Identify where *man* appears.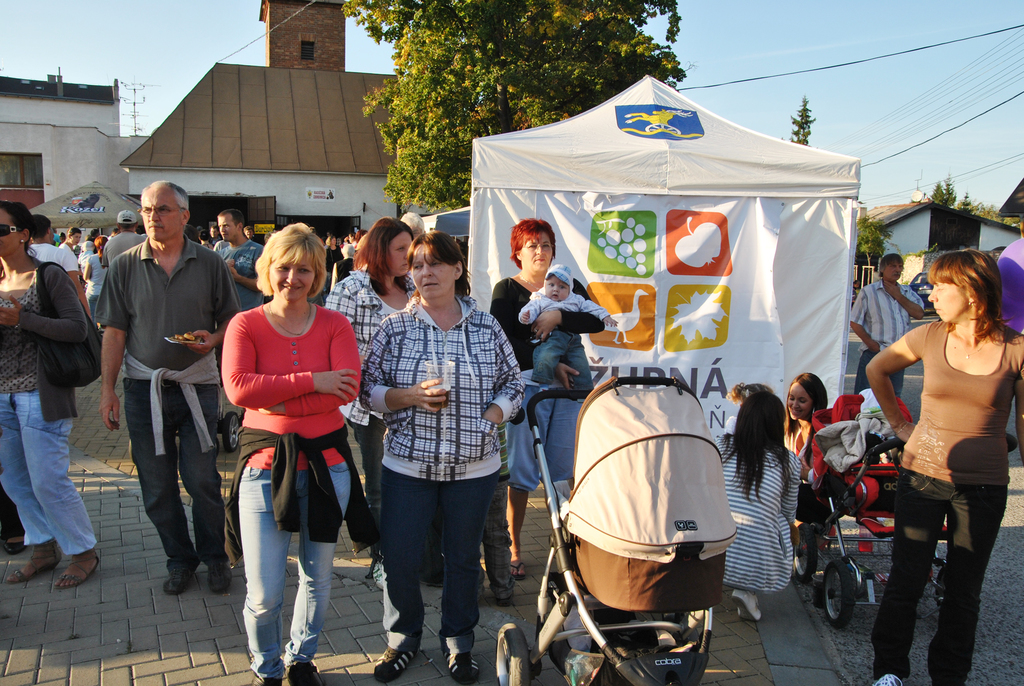
Appears at pyautogui.locateOnScreen(22, 215, 96, 317).
